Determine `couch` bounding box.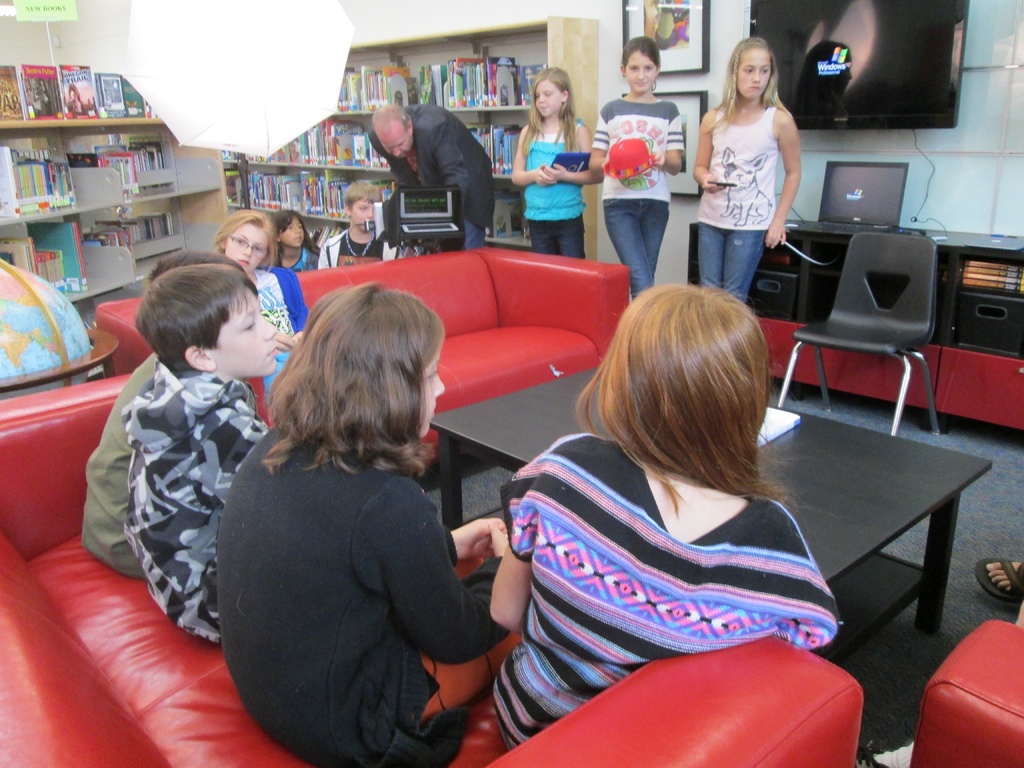
Determined: 0/367/868/767.
